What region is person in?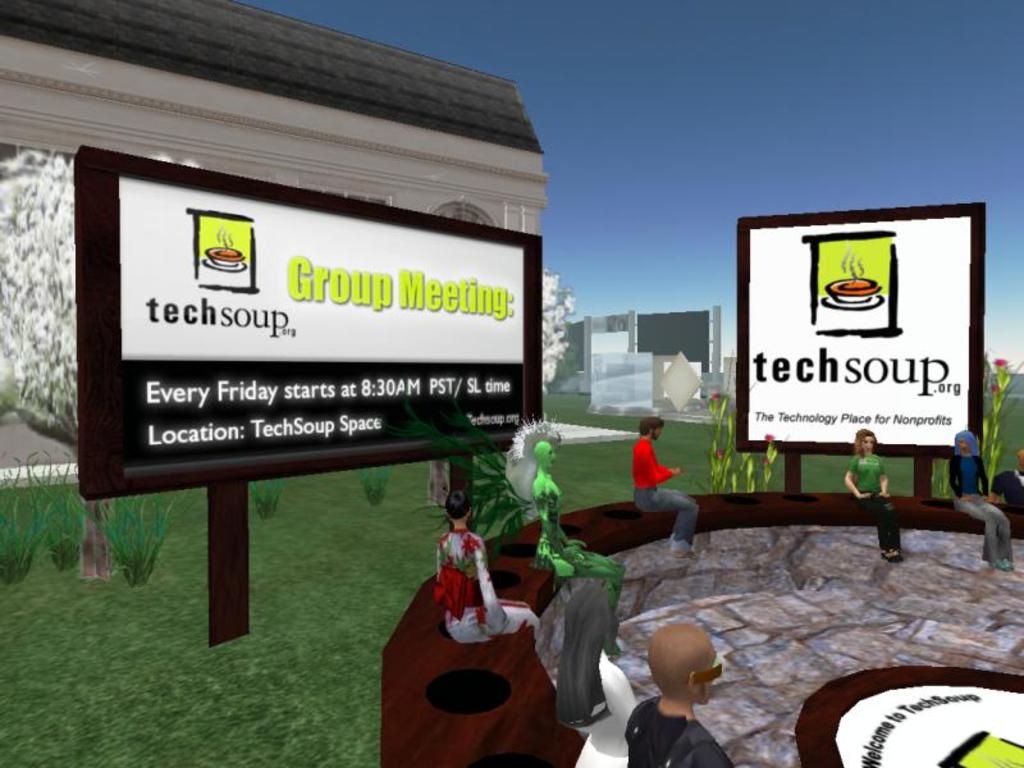
<region>438, 499, 536, 634</region>.
